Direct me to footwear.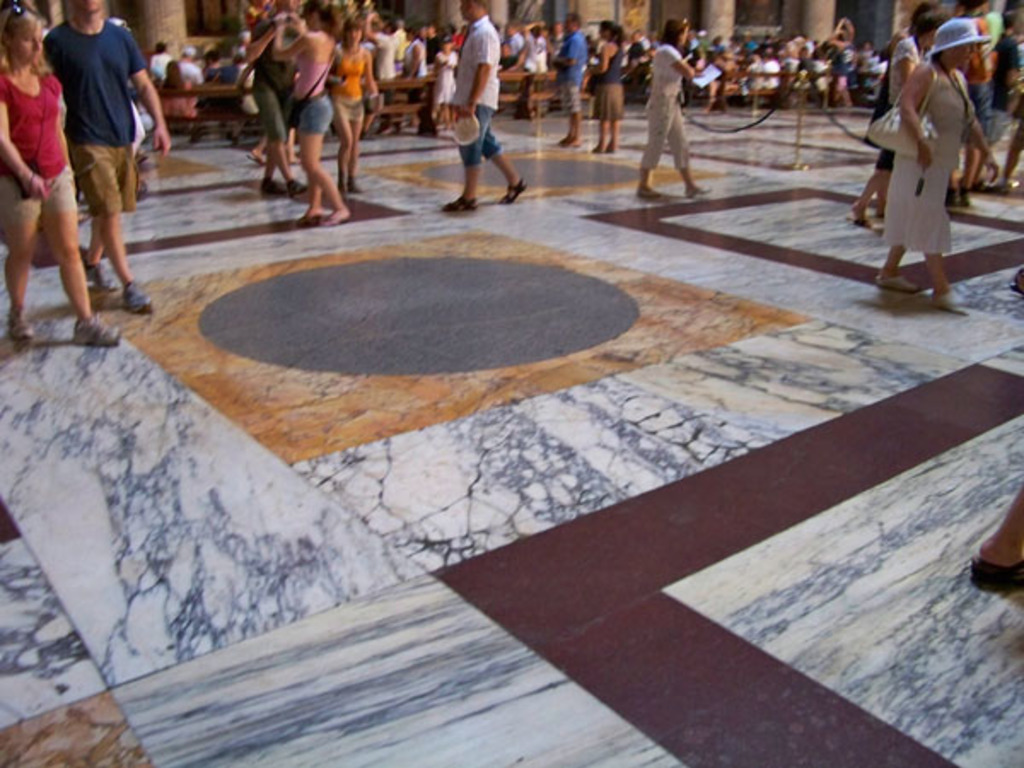
Direction: <box>119,278,157,317</box>.
